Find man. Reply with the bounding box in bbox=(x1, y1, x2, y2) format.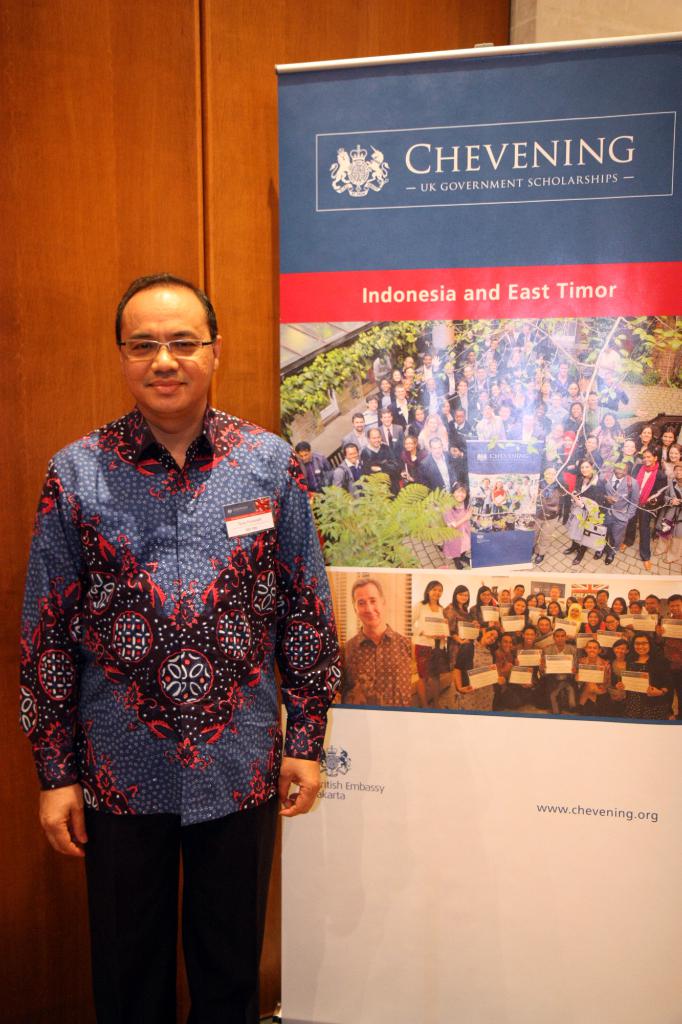
bbox=(339, 577, 429, 712).
